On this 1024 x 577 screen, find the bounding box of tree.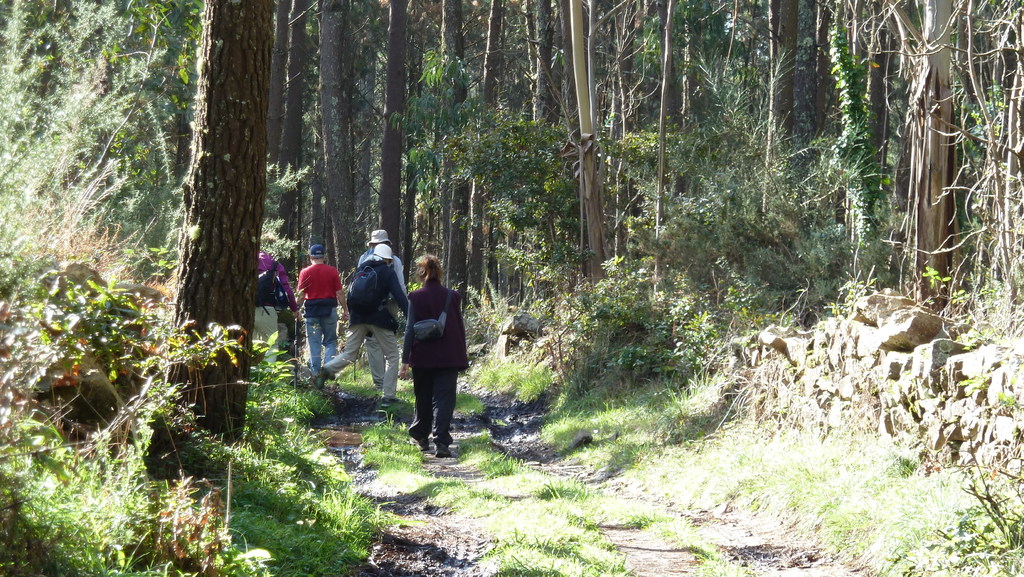
Bounding box: [871,0,1023,312].
